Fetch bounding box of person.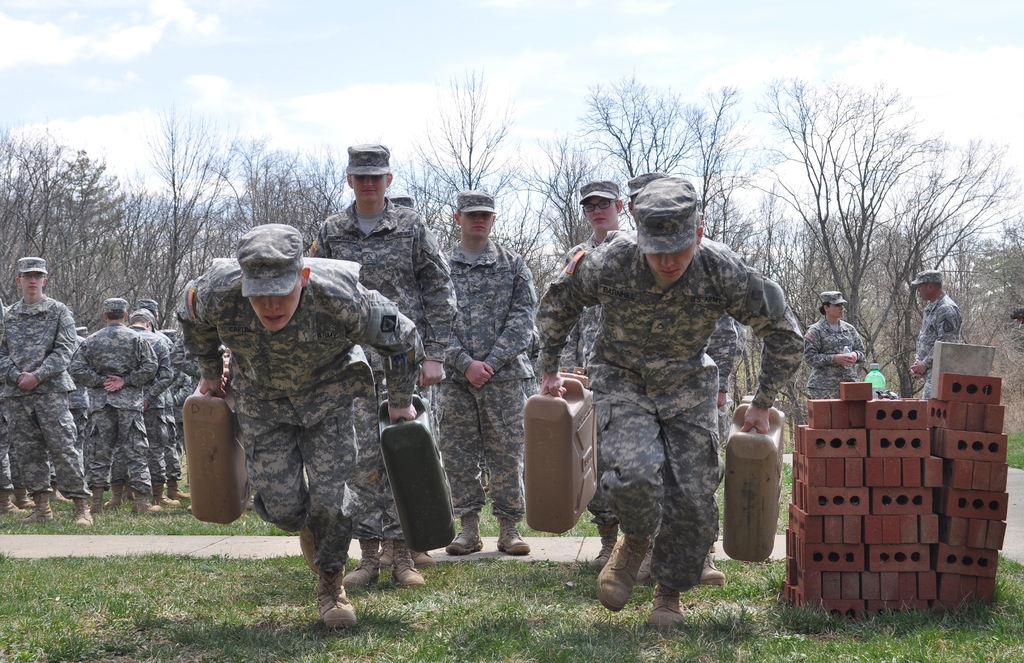
Bbox: 129,293,187,512.
